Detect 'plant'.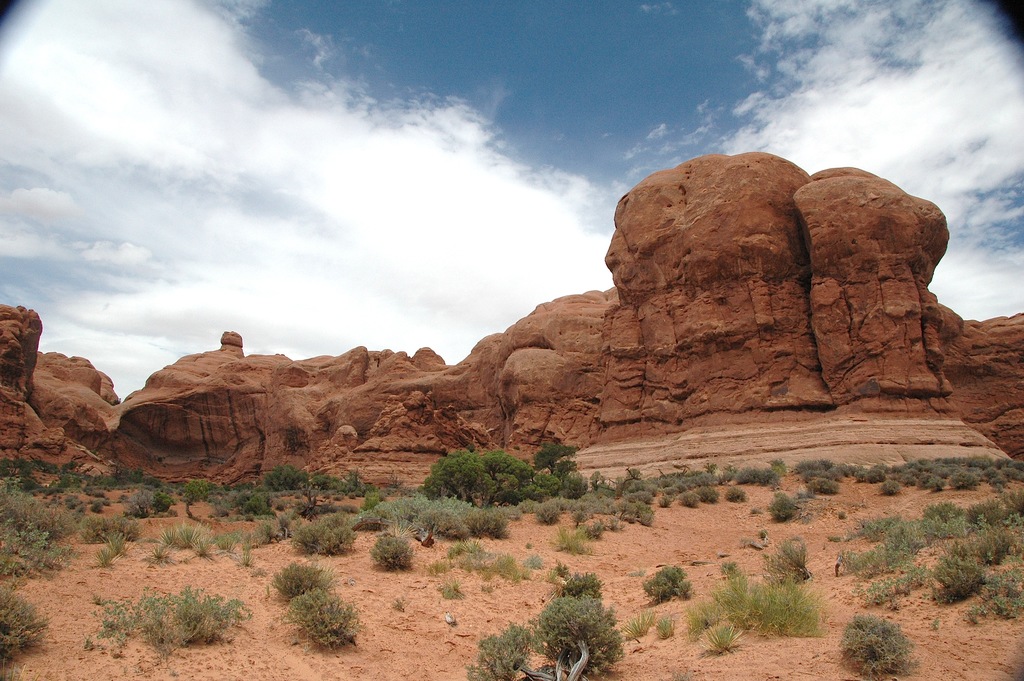
Detected at x1=678, y1=569, x2=696, y2=602.
